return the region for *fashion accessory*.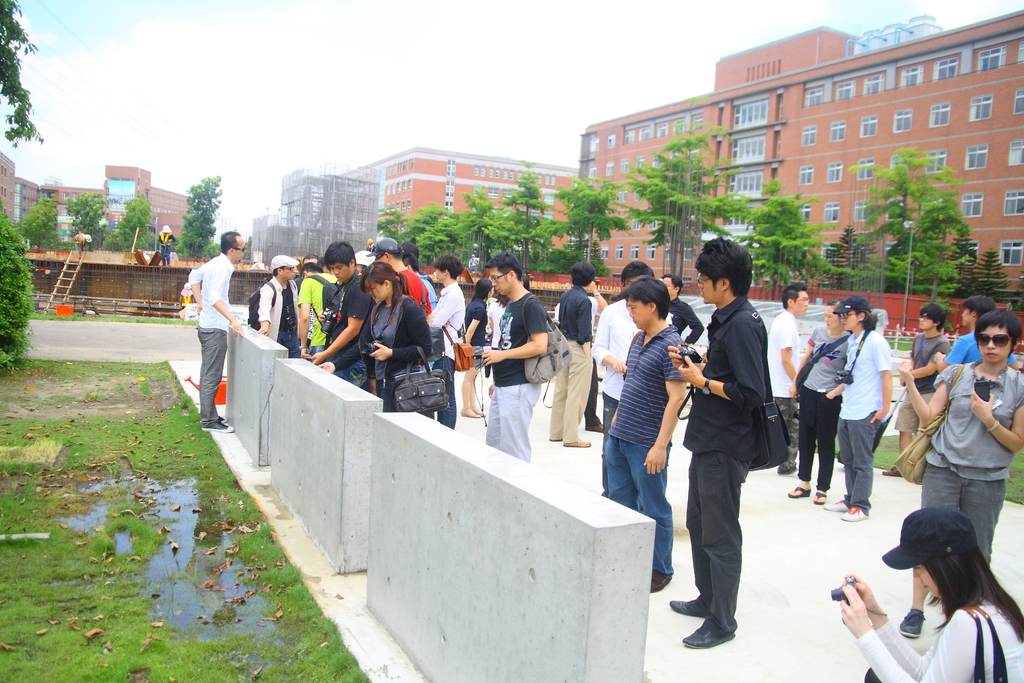
<bbox>395, 270, 400, 279</bbox>.
